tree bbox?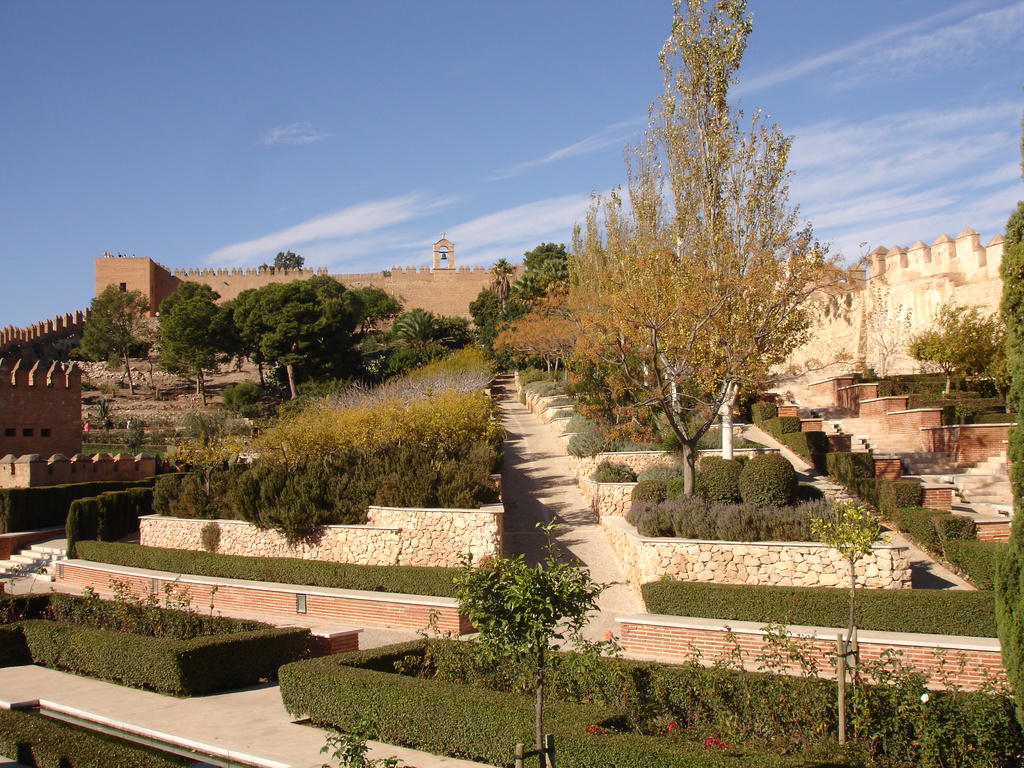
rect(463, 252, 502, 356)
